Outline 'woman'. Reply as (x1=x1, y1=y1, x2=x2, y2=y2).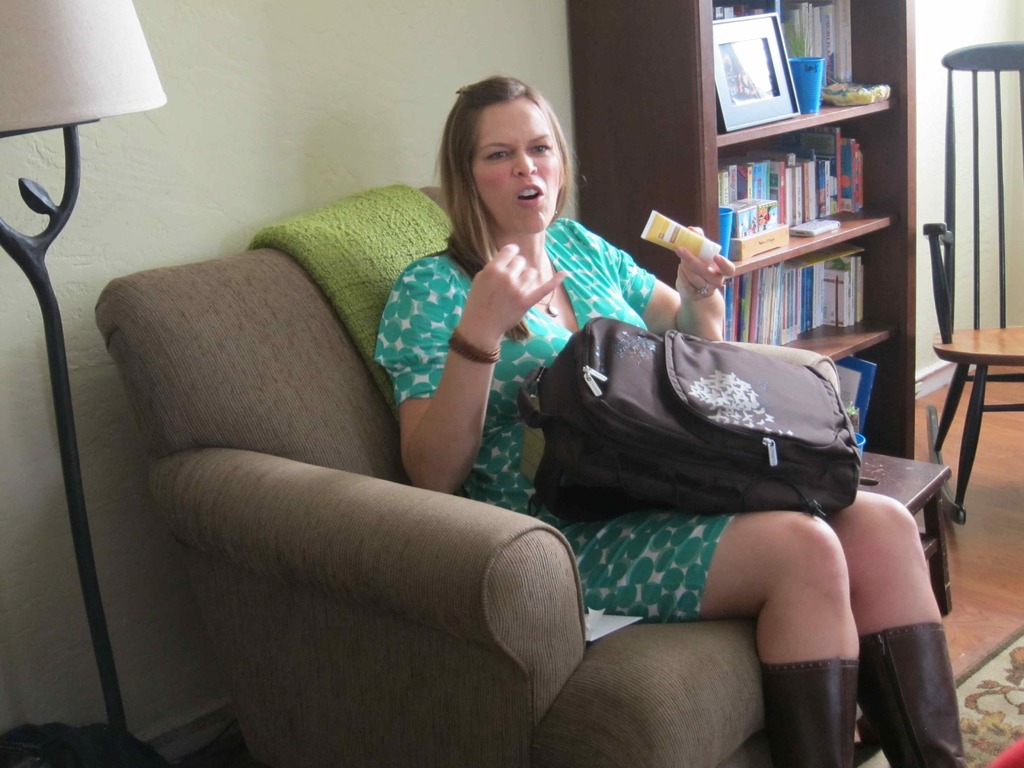
(x1=331, y1=89, x2=644, y2=531).
